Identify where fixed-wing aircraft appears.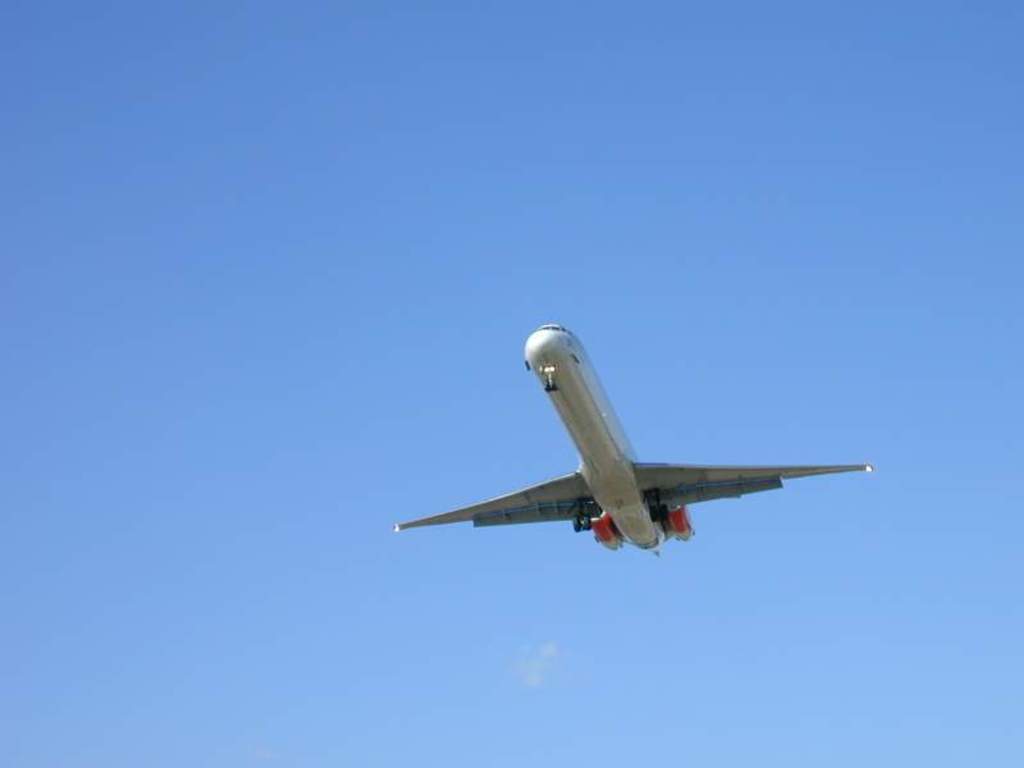
Appears at <bbox>389, 329, 892, 571</bbox>.
